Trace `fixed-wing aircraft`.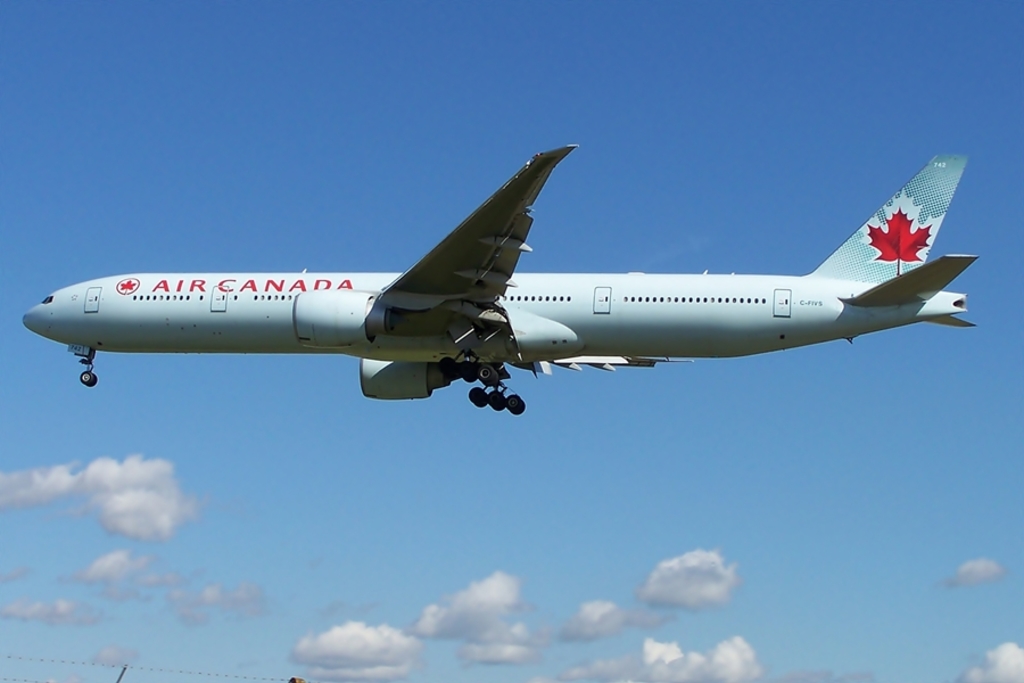
Traced to 23,151,977,417.
